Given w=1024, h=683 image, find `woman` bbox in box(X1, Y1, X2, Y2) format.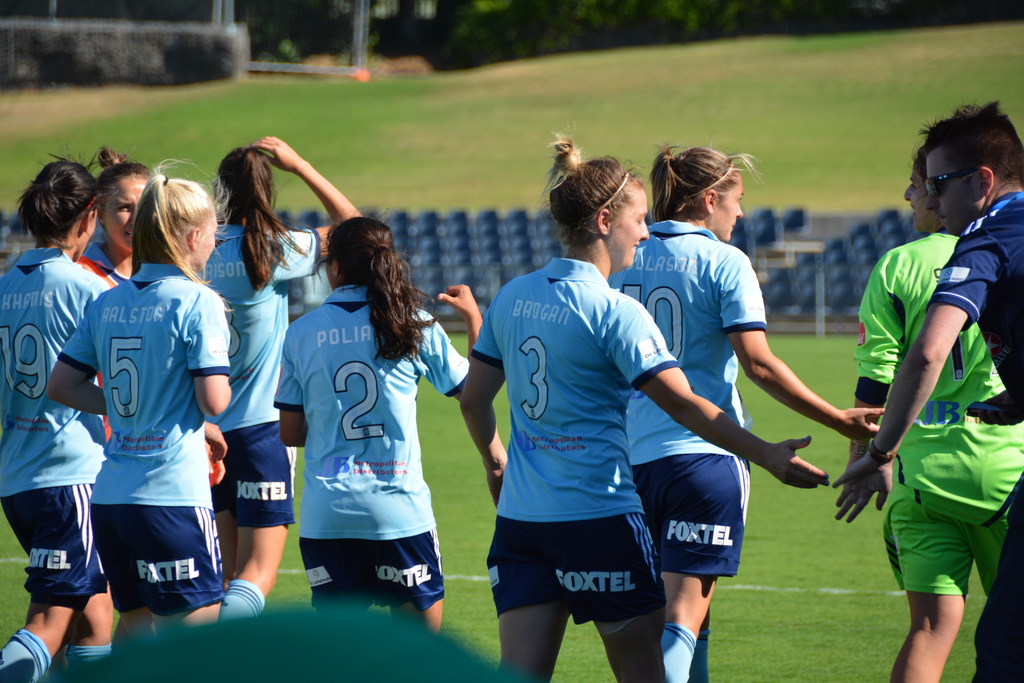
box(191, 133, 364, 625).
